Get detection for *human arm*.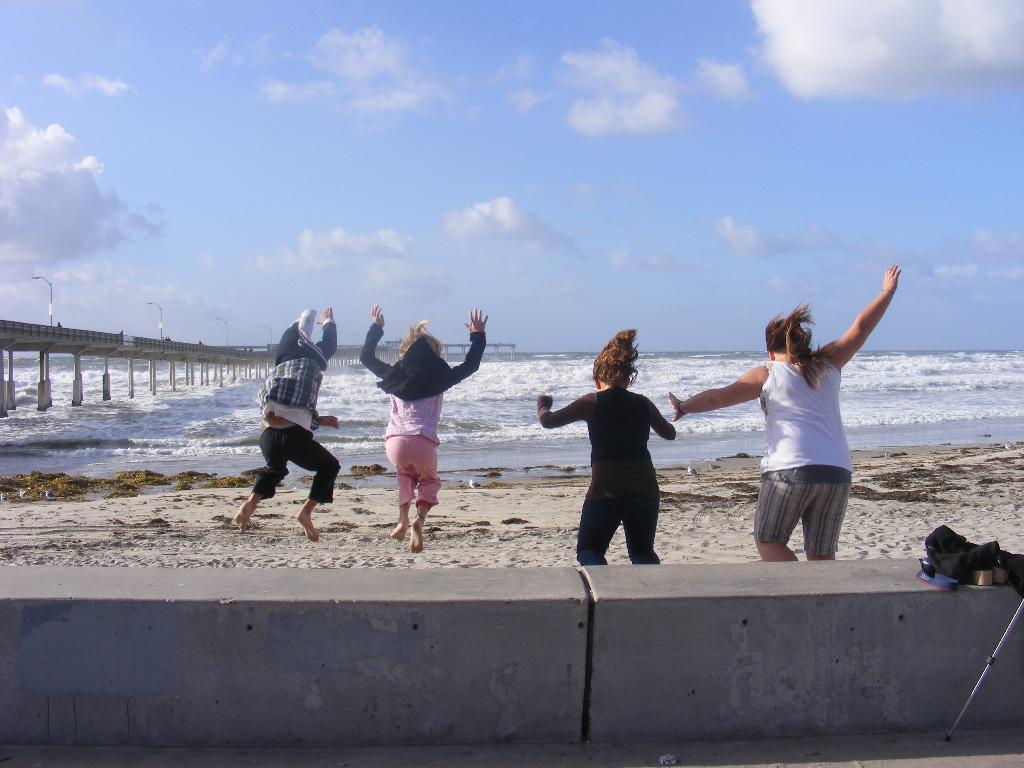
Detection: [left=536, top=387, right=599, bottom=430].
